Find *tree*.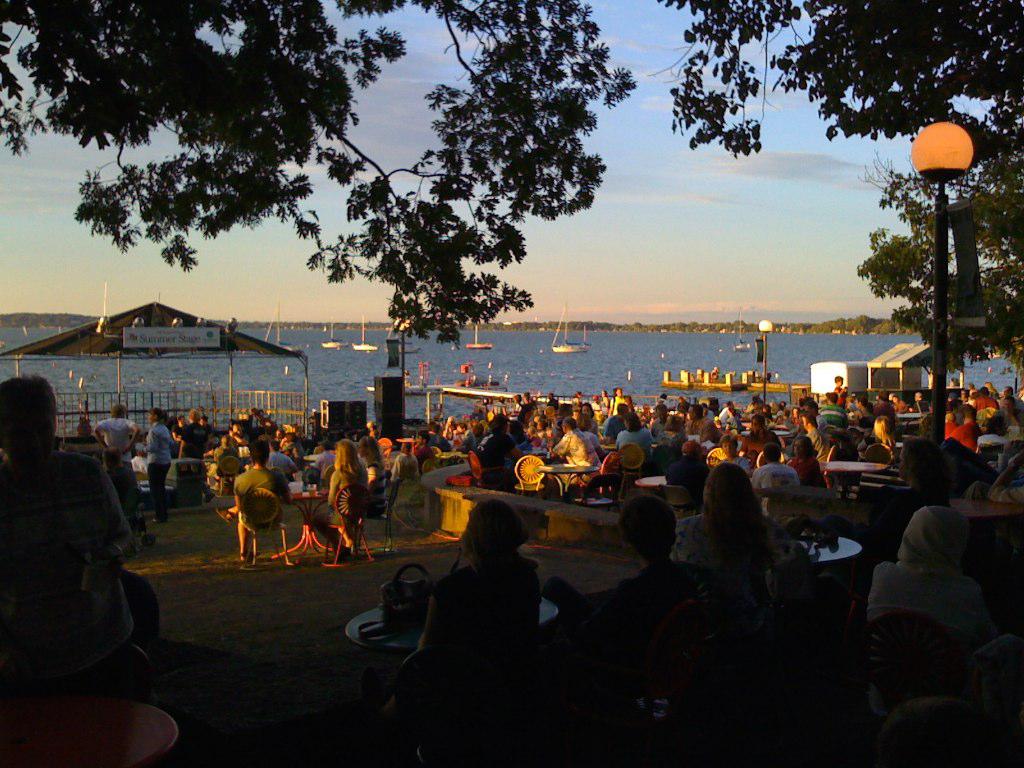
<bbox>638, 0, 1023, 388</bbox>.
